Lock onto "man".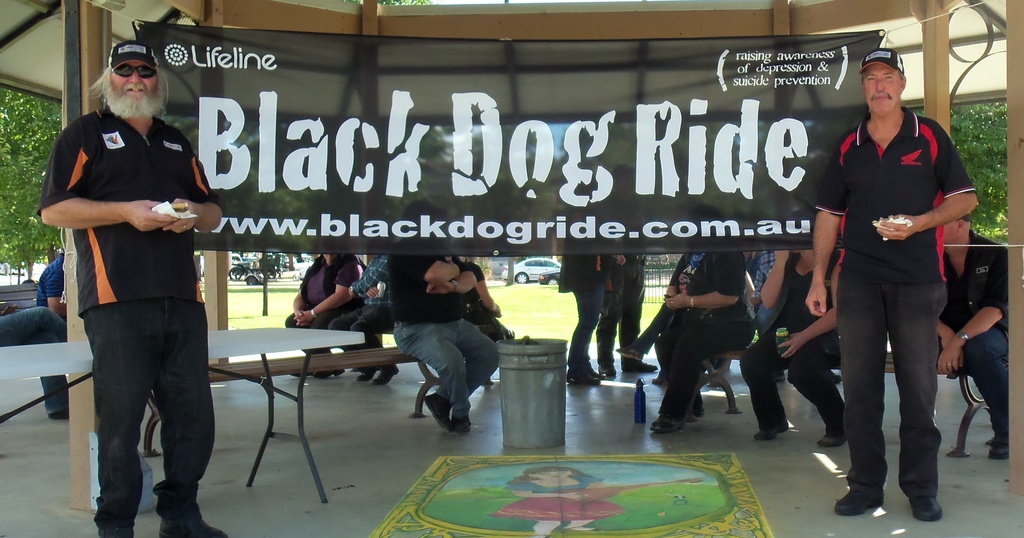
Locked: 619, 225, 767, 436.
